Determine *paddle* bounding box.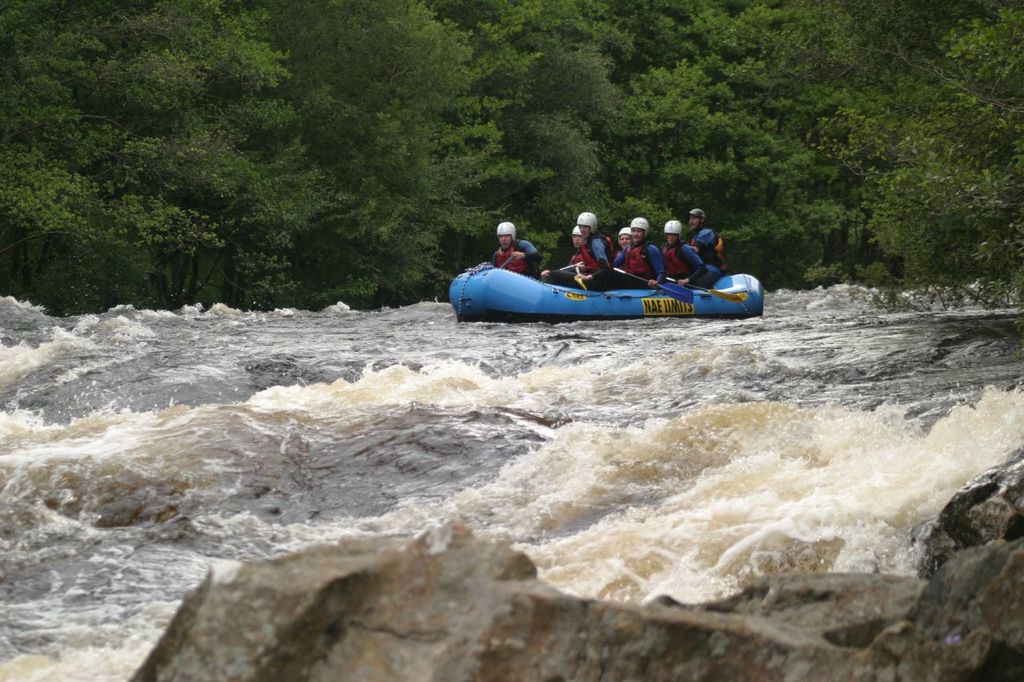
Determined: {"left": 613, "top": 266, "right": 693, "bottom": 304}.
